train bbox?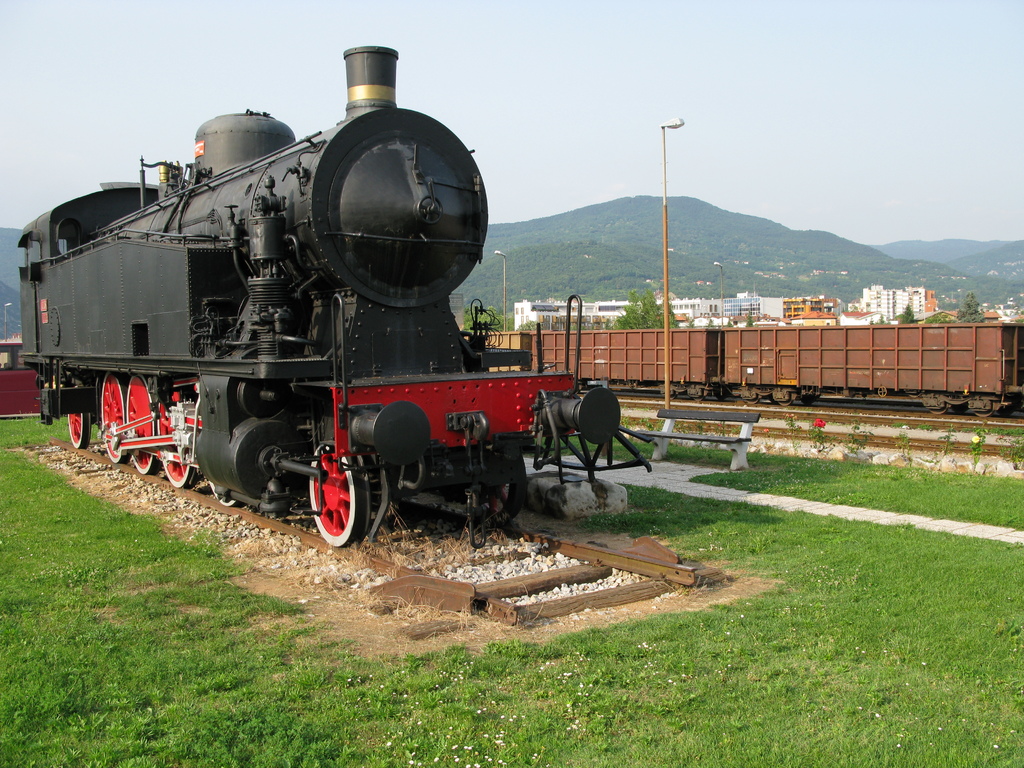
Rect(483, 323, 1023, 420)
